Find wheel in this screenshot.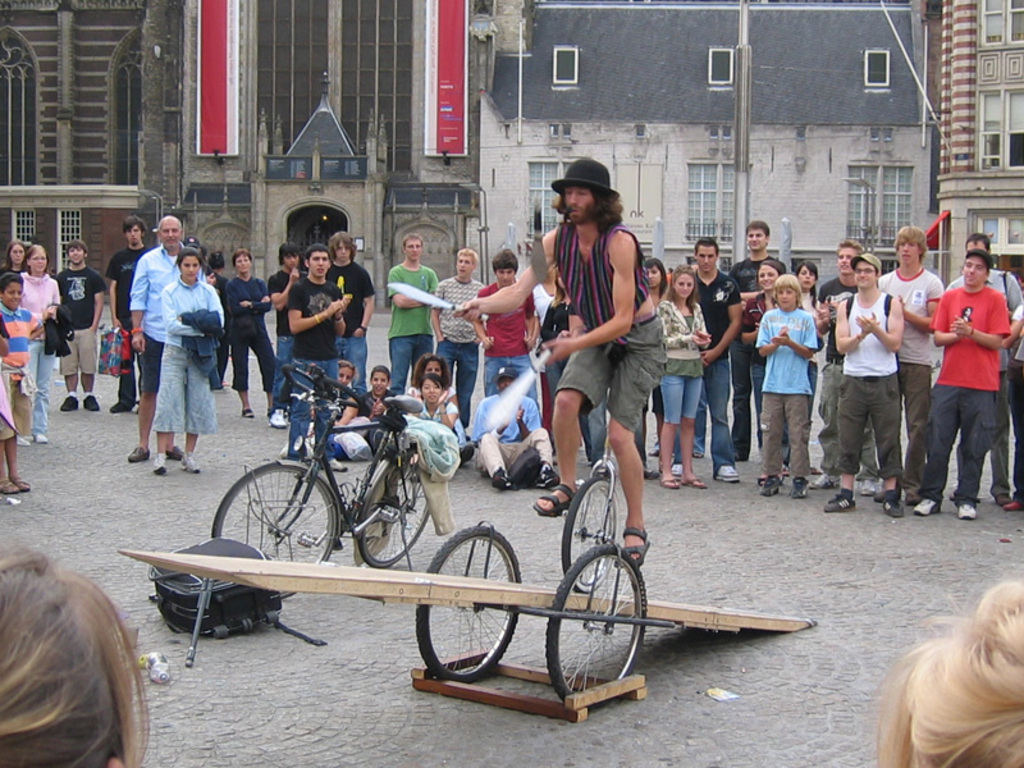
The bounding box for wheel is (left=549, top=513, right=646, bottom=712).
